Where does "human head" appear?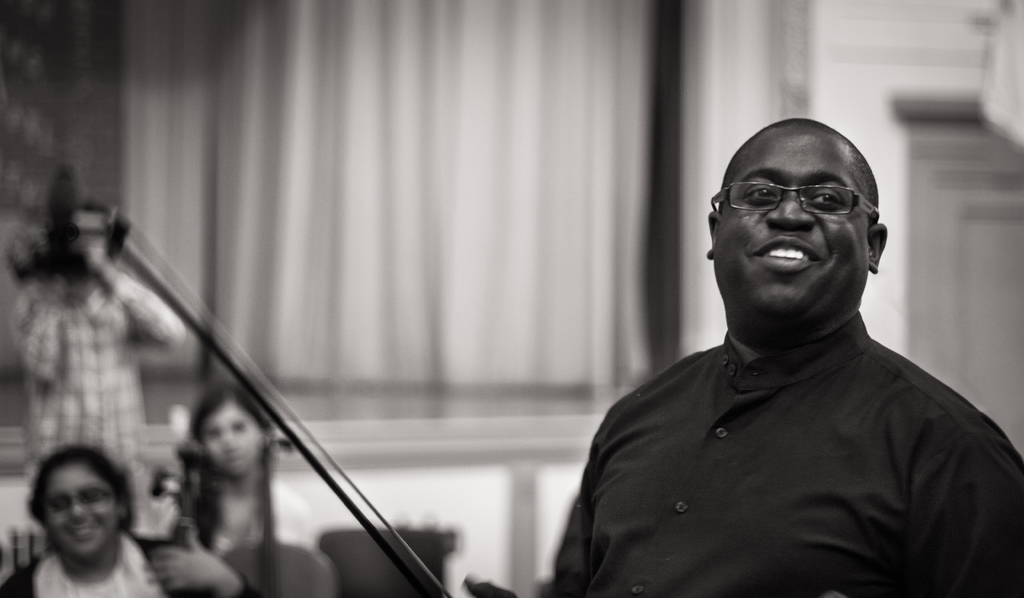
Appears at region(51, 198, 114, 284).
